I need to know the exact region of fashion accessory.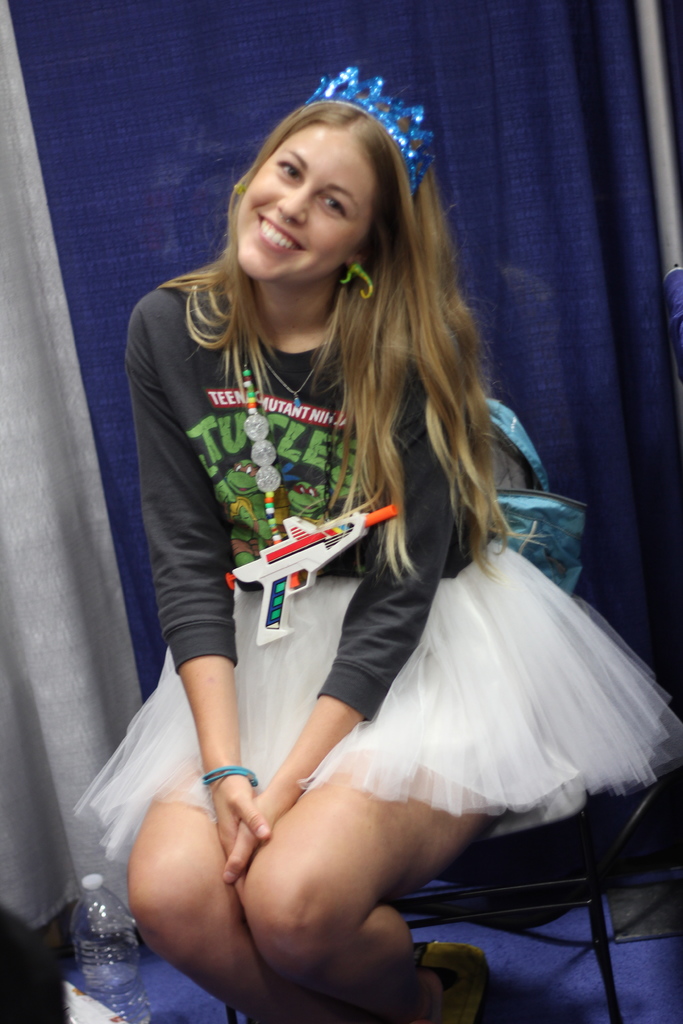
Region: region(200, 765, 258, 787).
